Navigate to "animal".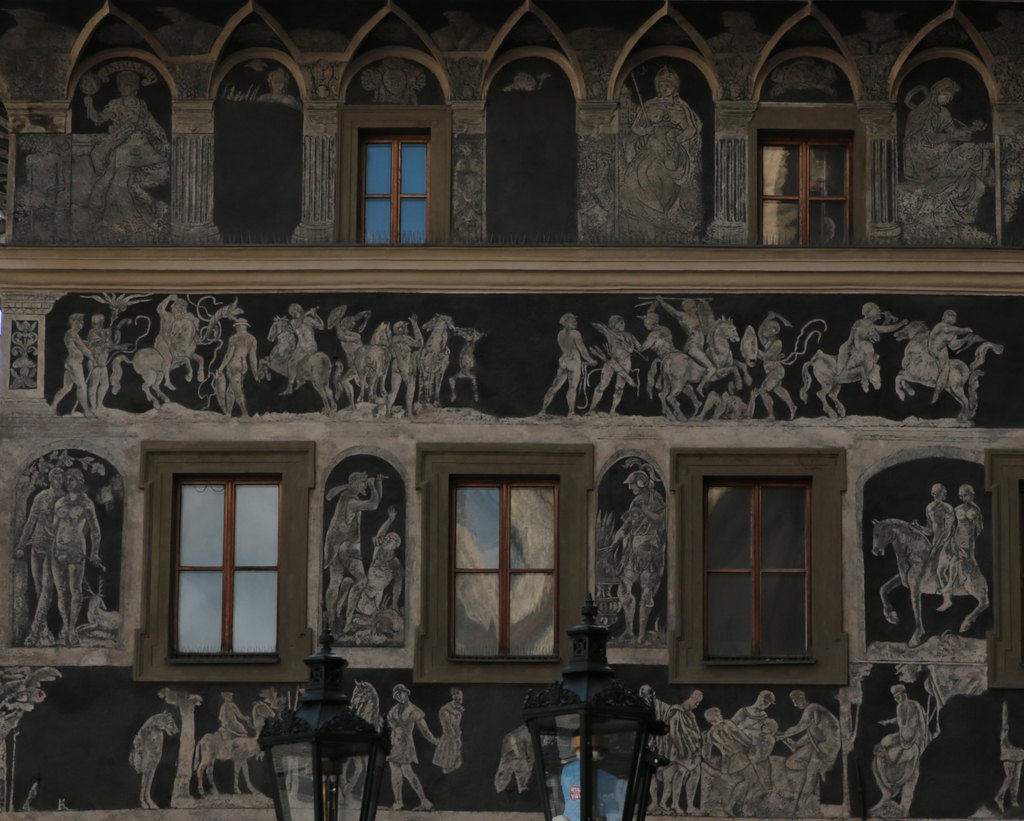
Navigation target: x1=642, y1=714, x2=776, y2=810.
